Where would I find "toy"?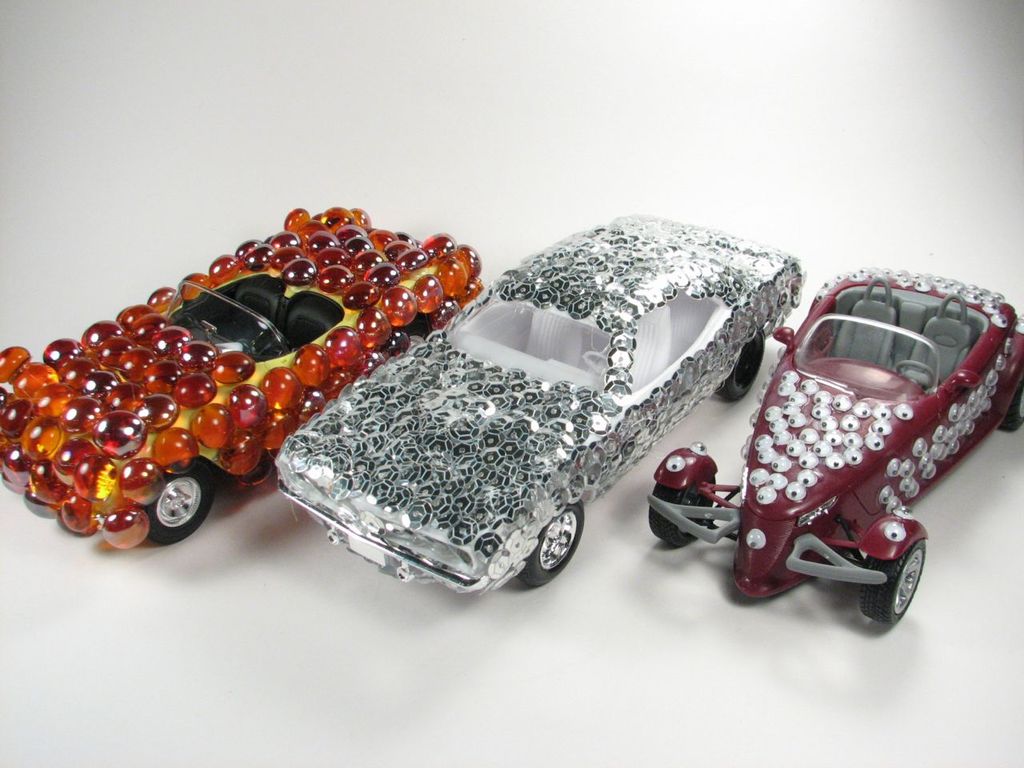
At [left=652, top=272, right=1012, bottom=630].
